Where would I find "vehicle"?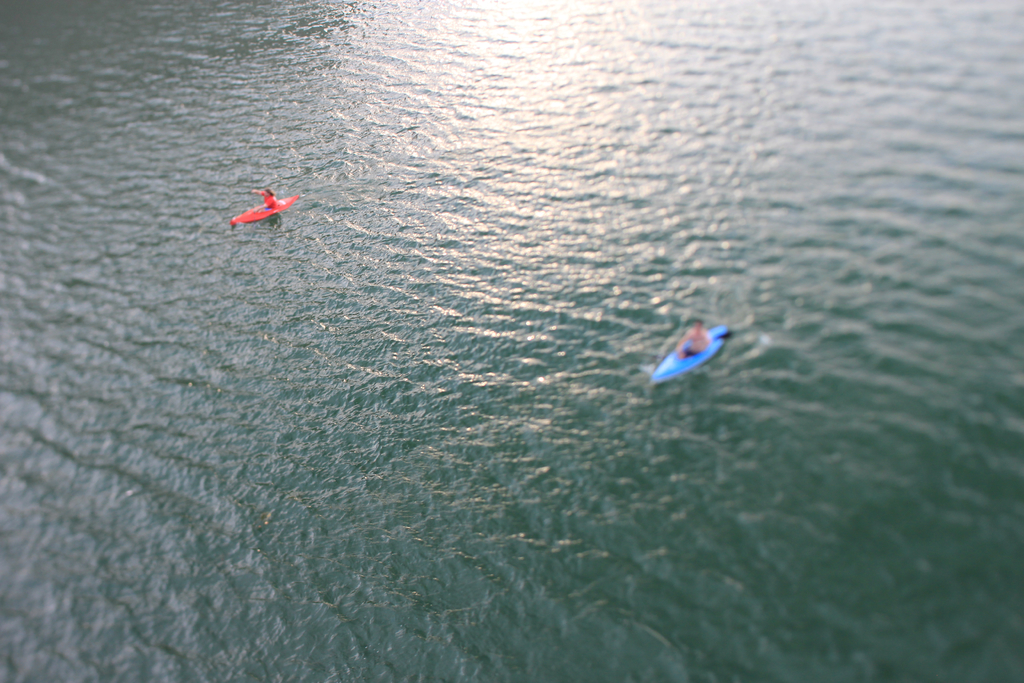
At bbox=[650, 324, 727, 384].
